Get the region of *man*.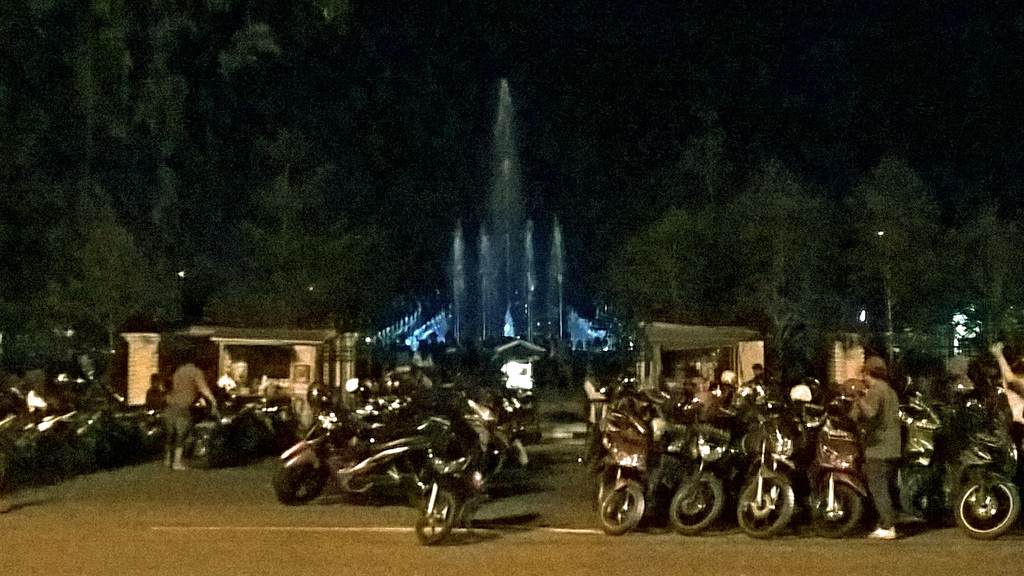
[164,355,217,469].
